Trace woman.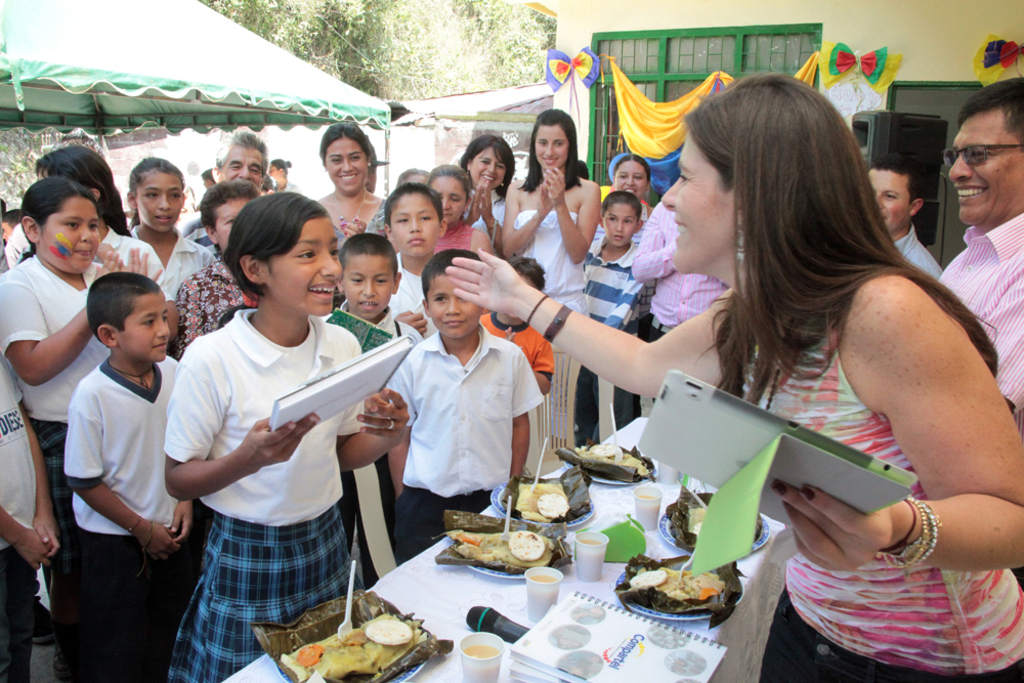
Traced to (503, 108, 601, 314).
